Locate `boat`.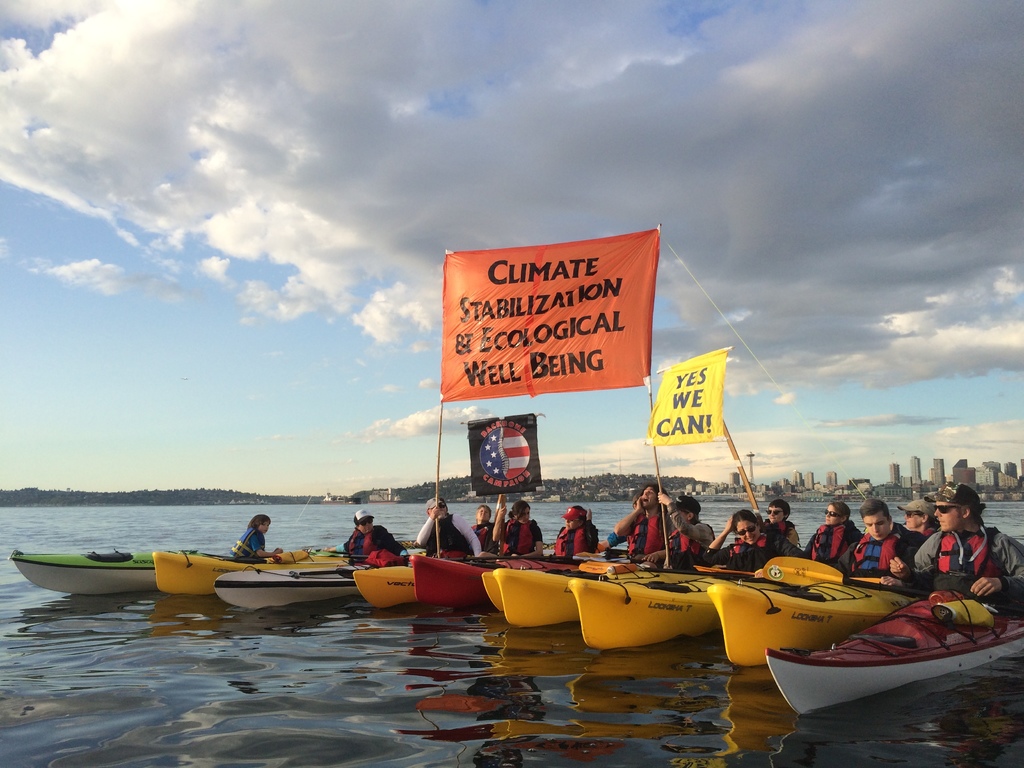
Bounding box: bbox=[414, 552, 495, 602].
